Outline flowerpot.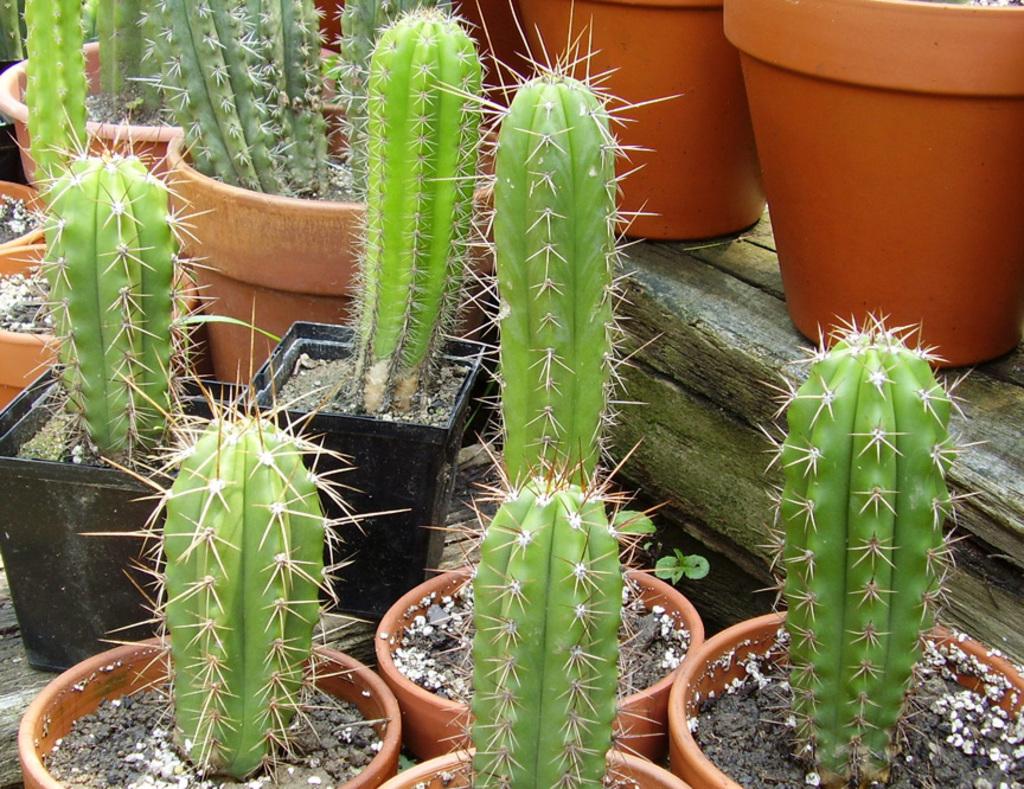
Outline: {"x1": 0, "y1": 32, "x2": 179, "y2": 193}.
